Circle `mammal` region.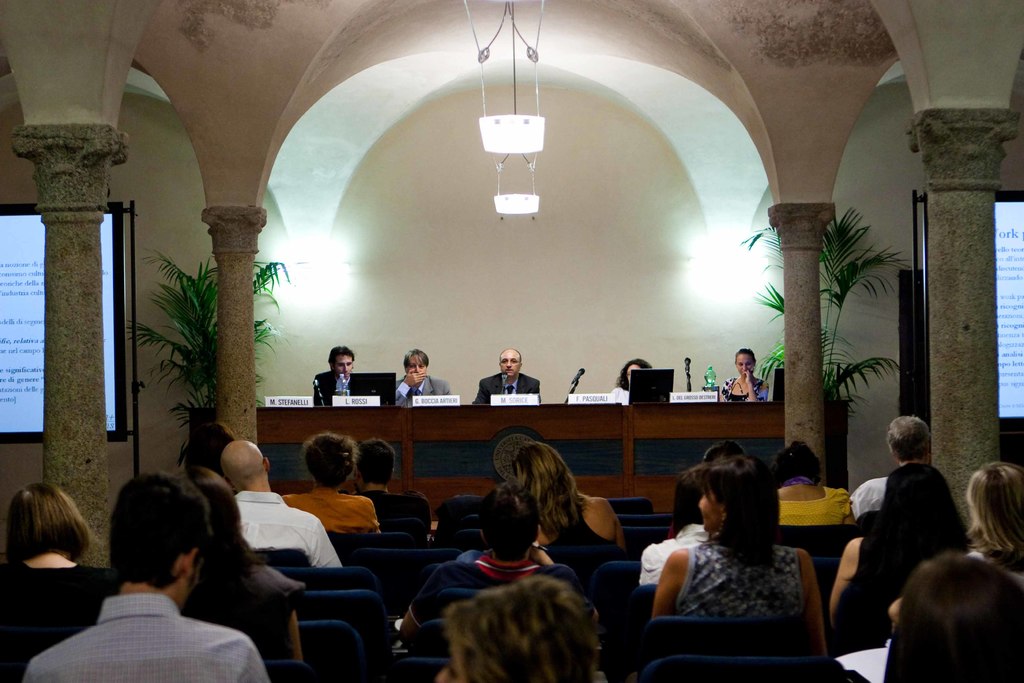
Region: region(612, 357, 672, 407).
